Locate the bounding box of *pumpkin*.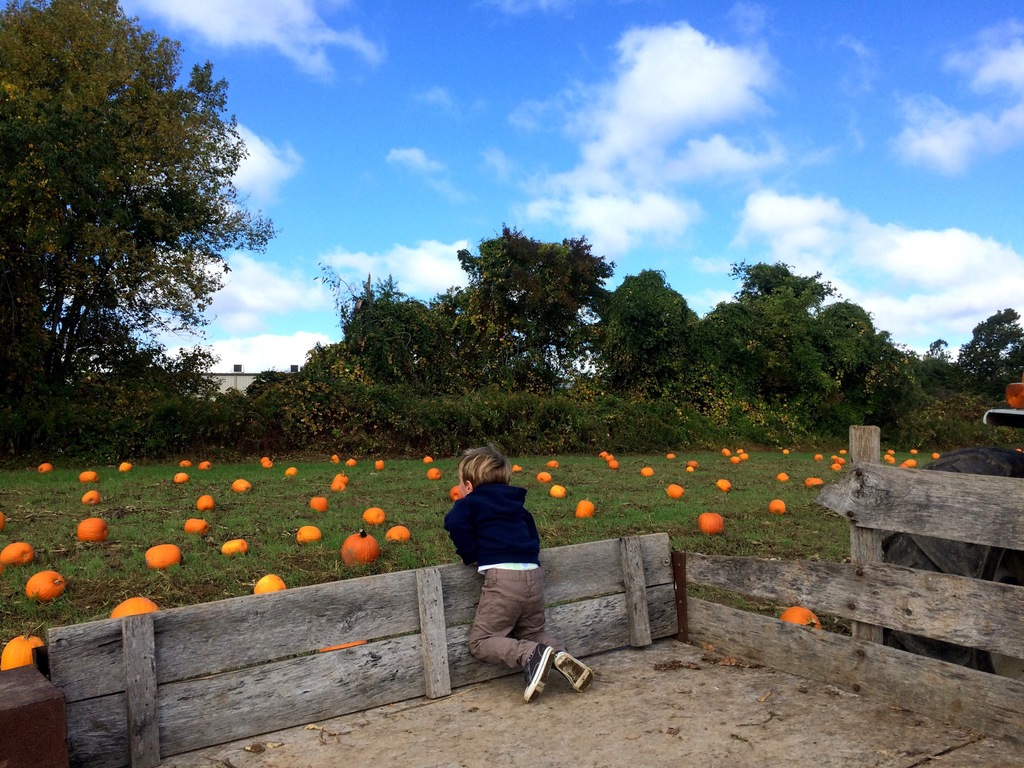
Bounding box: 0 627 48 675.
